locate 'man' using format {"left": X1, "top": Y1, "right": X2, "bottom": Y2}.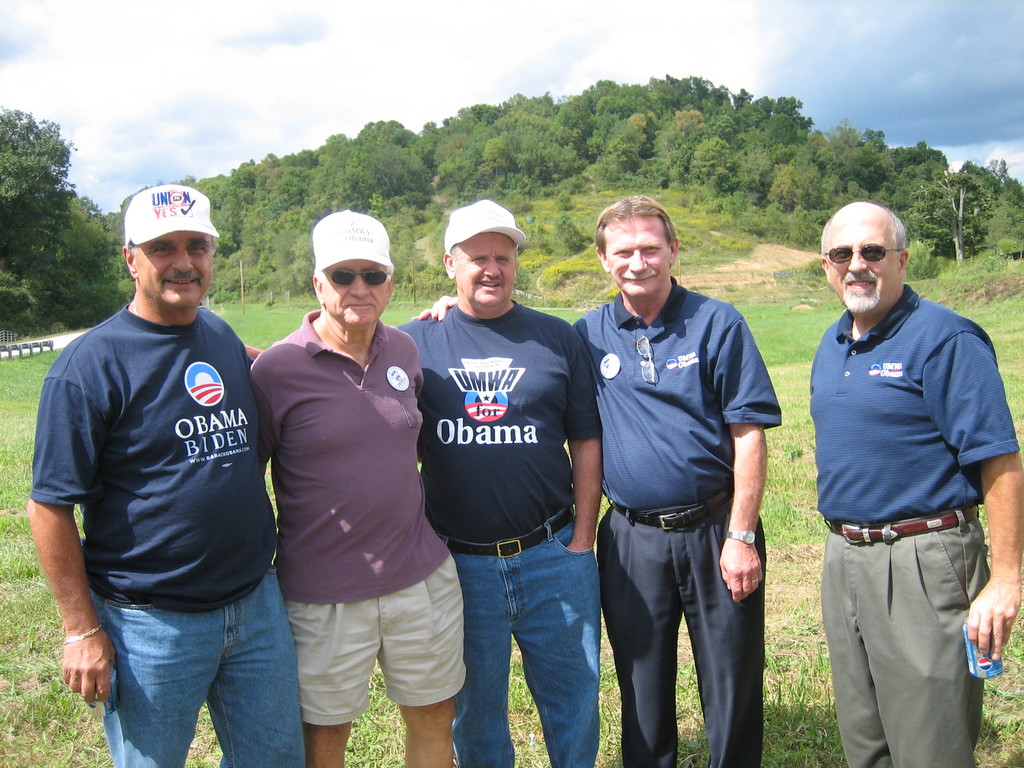
{"left": 804, "top": 197, "right": 1023, "bottom": 767}.
